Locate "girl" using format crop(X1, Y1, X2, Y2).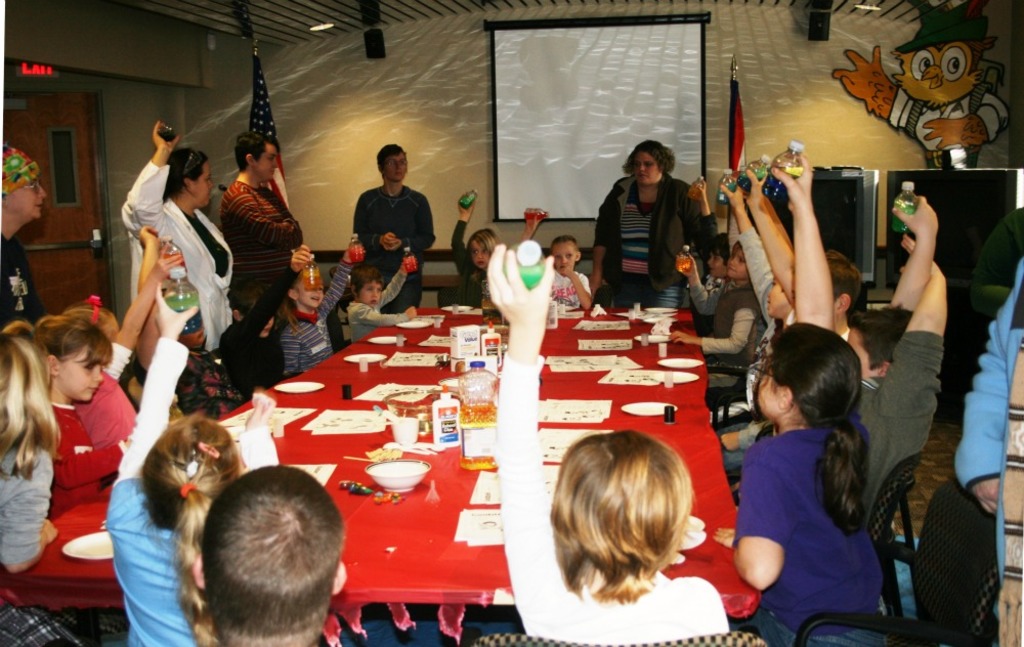
crop(0, 315, 84, 646).
